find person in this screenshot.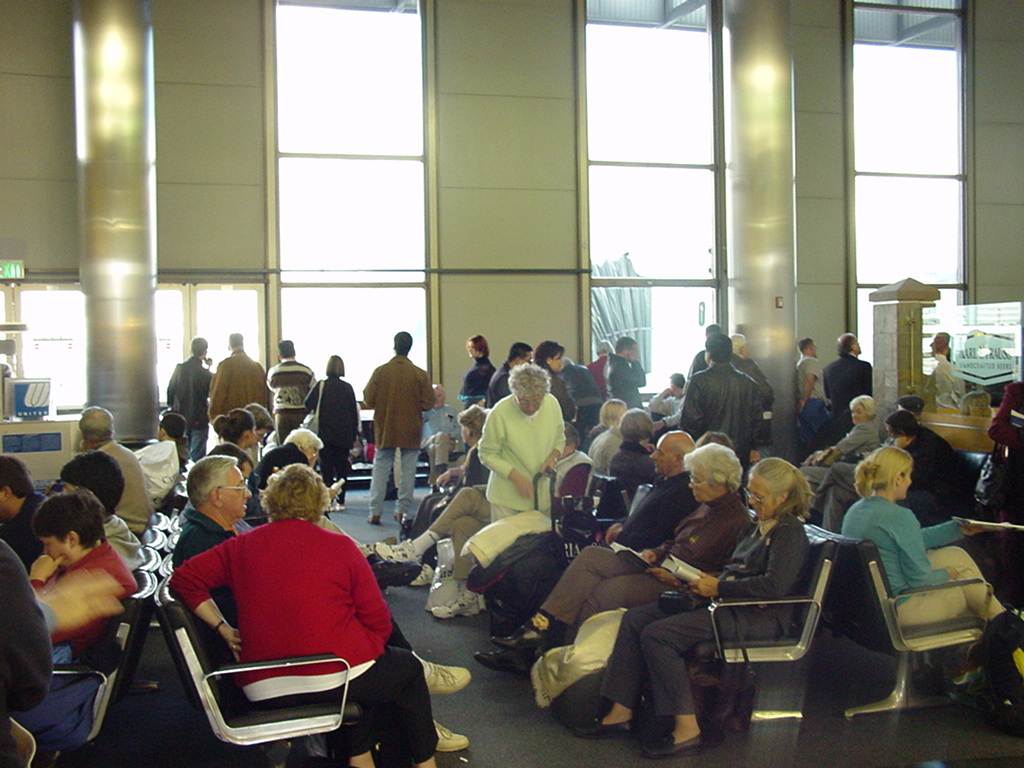
The bounding box for person is bbox=[266, 341, 319, 439].
